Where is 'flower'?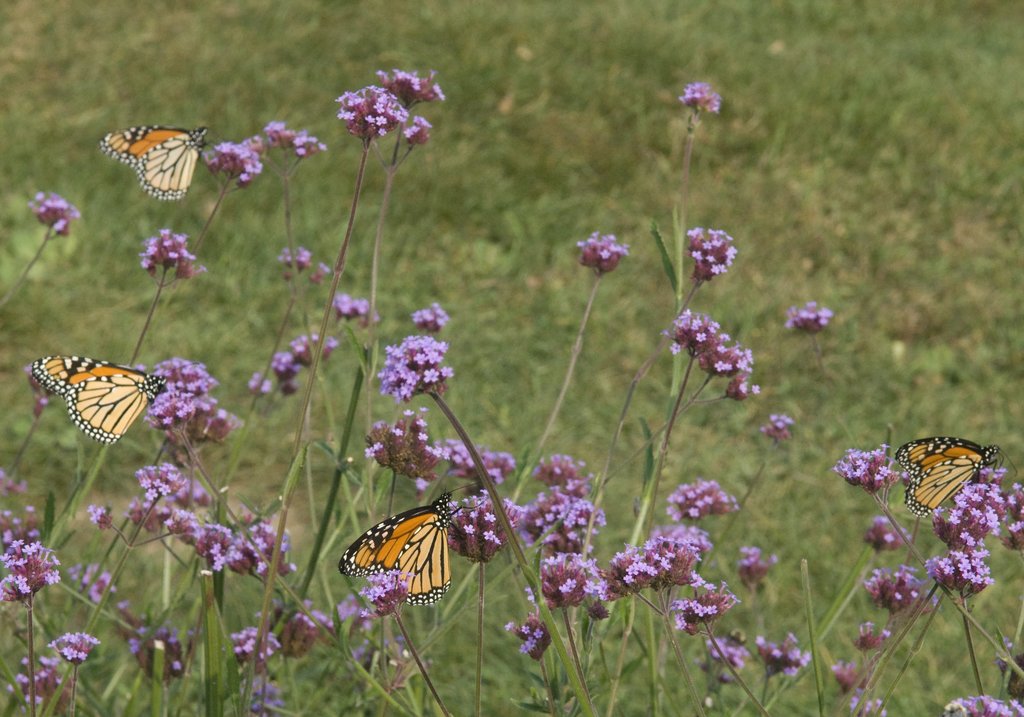
760:411:789:441.
